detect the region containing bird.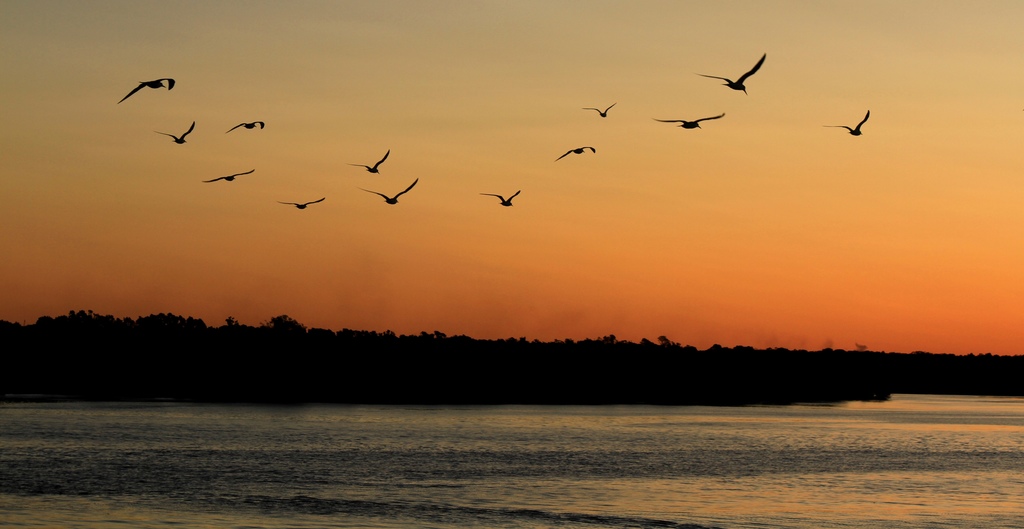
l=483, t=184, r=524, b=208.
